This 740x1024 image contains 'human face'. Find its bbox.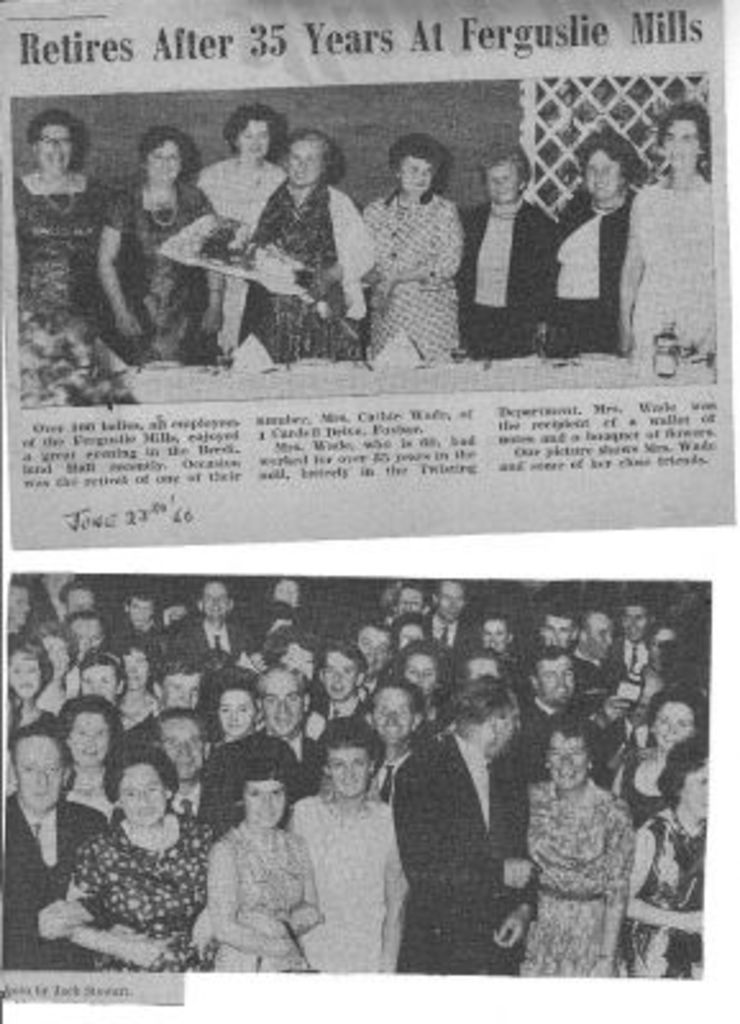
box=[323, 650, 358, 696].
